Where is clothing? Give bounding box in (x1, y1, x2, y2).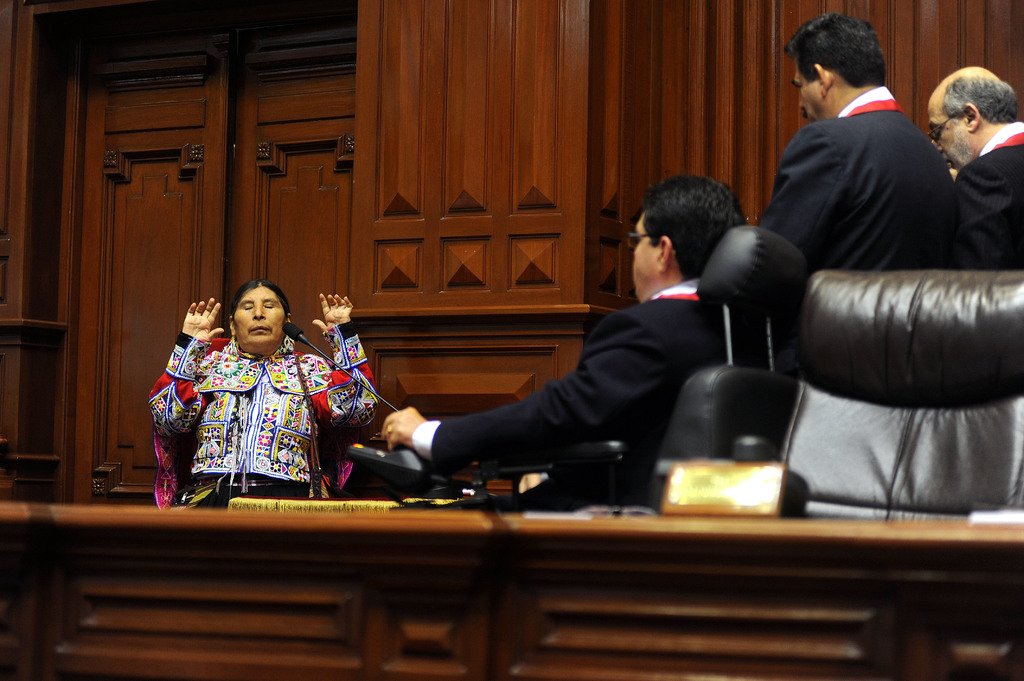
(167, 317, 337, 509).
